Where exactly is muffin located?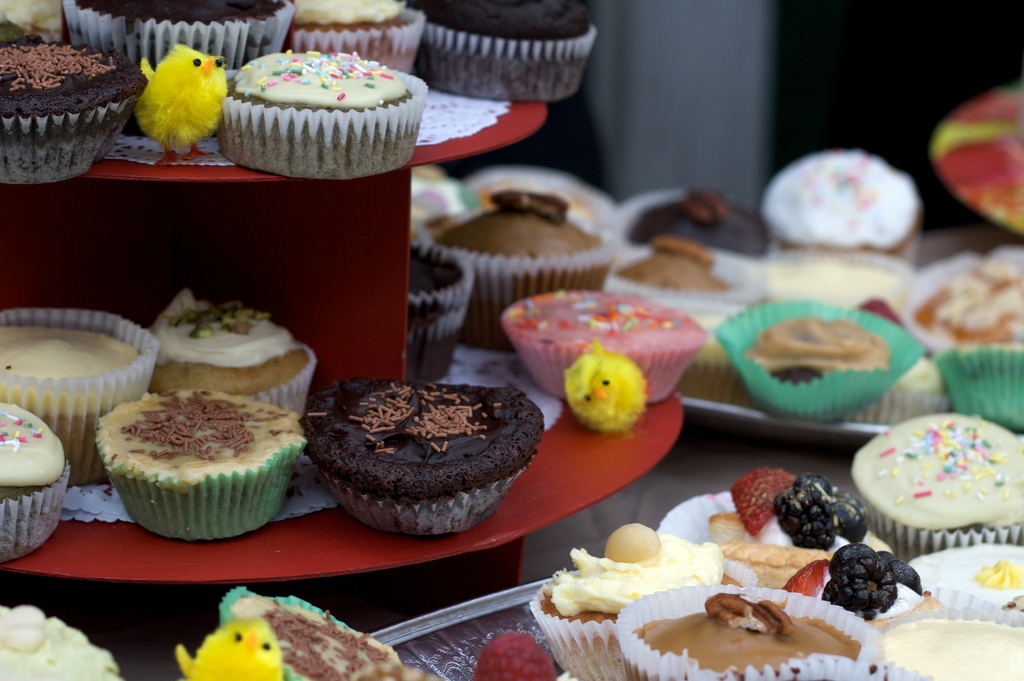
Its bounding box is left=410, top=241, right=472, bottom=383.
